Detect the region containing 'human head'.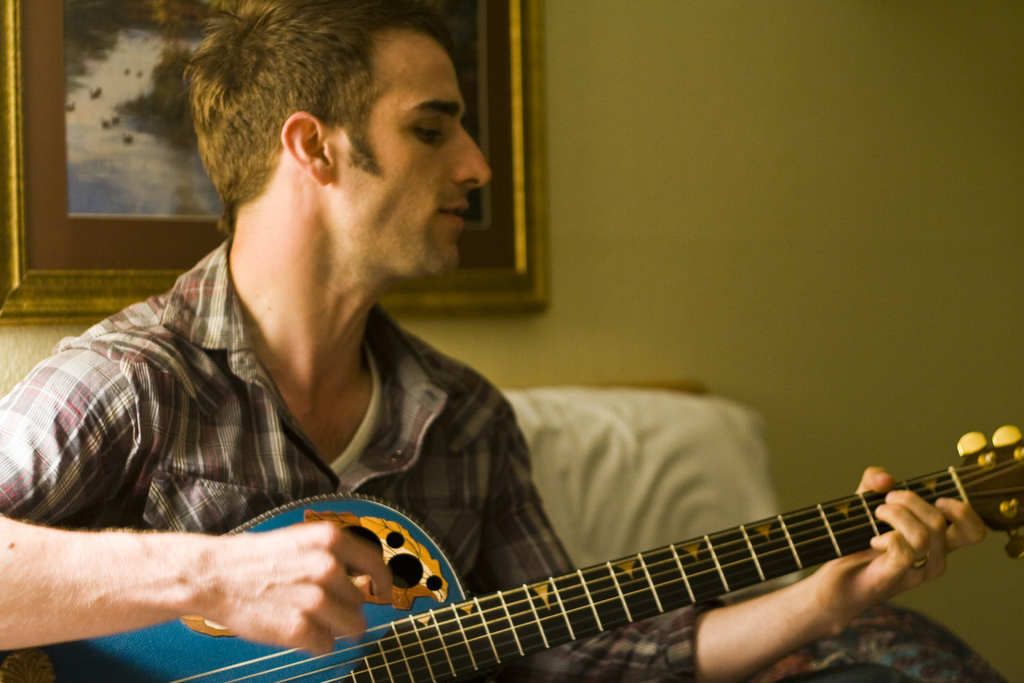
{"x1": 188, "y1": 0, "x2": 493, "y2": 284}.
